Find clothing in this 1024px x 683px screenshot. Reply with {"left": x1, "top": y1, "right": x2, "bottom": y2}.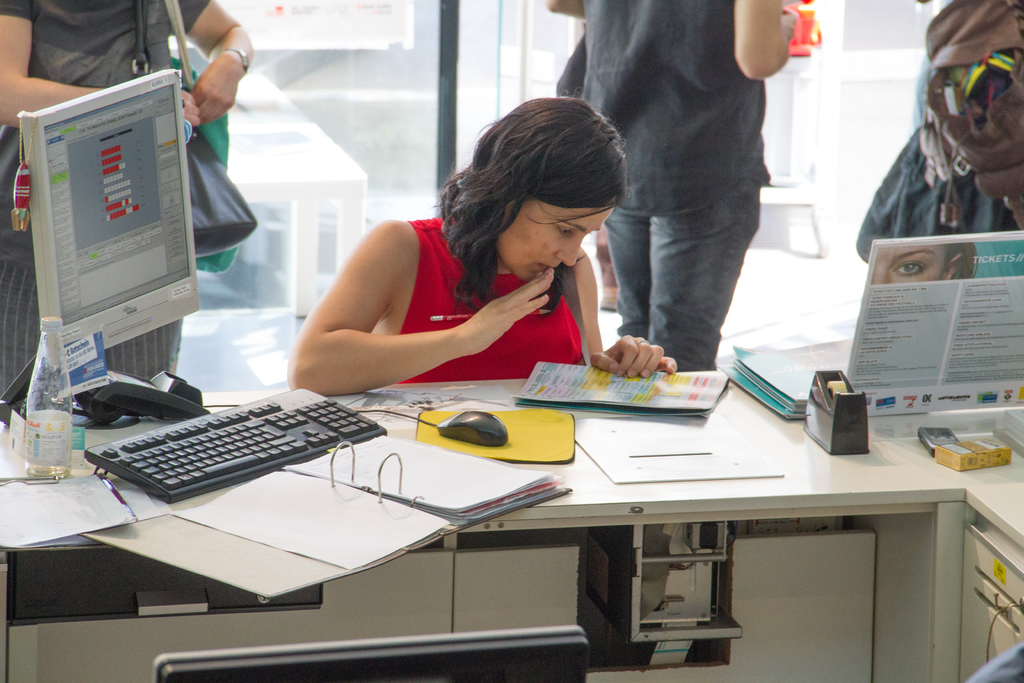
{"left": 393, "top": 215, "right": 581, "bottom": 386}.
